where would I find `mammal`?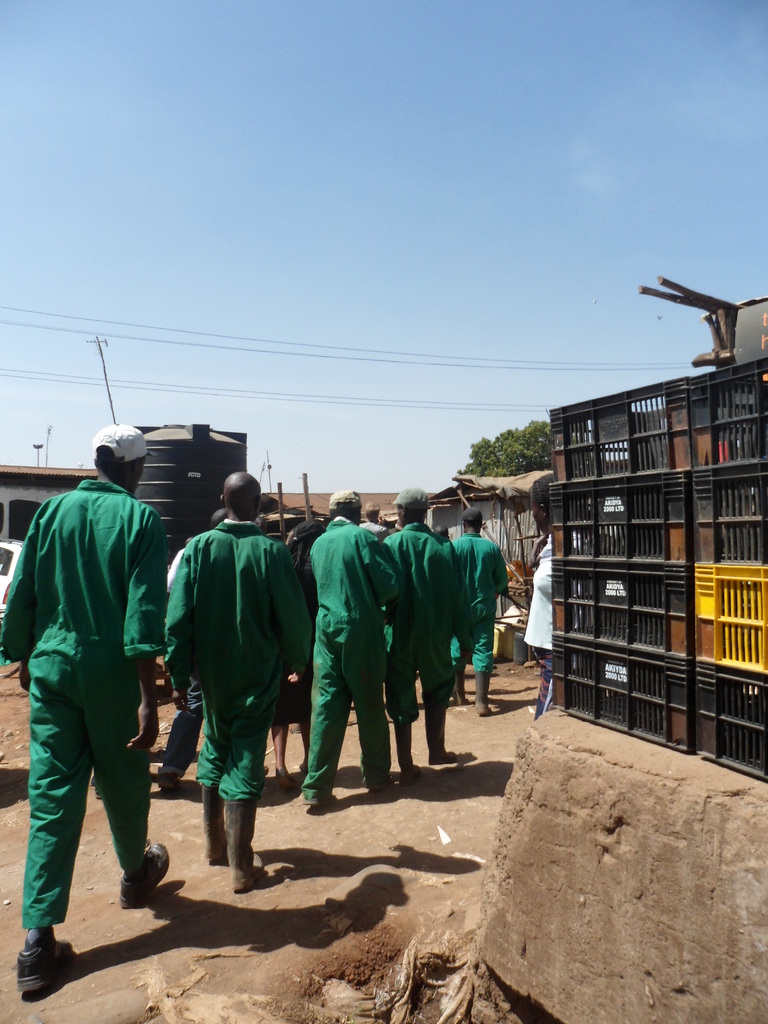
At 522/466/582/714.
